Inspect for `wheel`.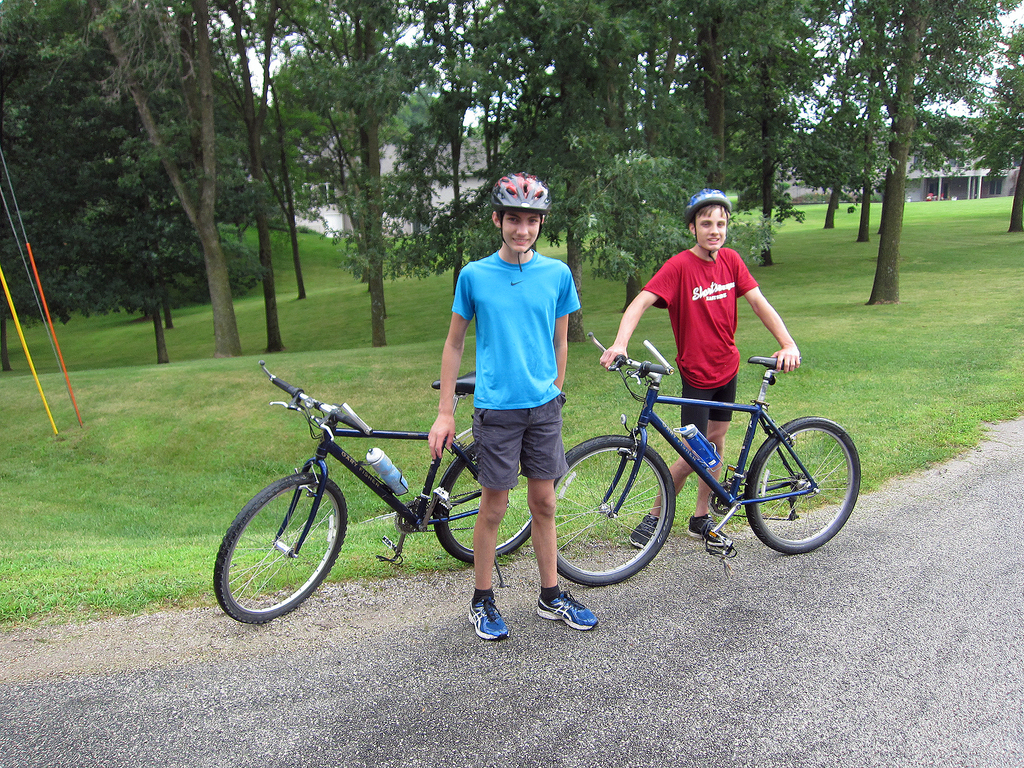
Inspection: 530 431 675 584.
